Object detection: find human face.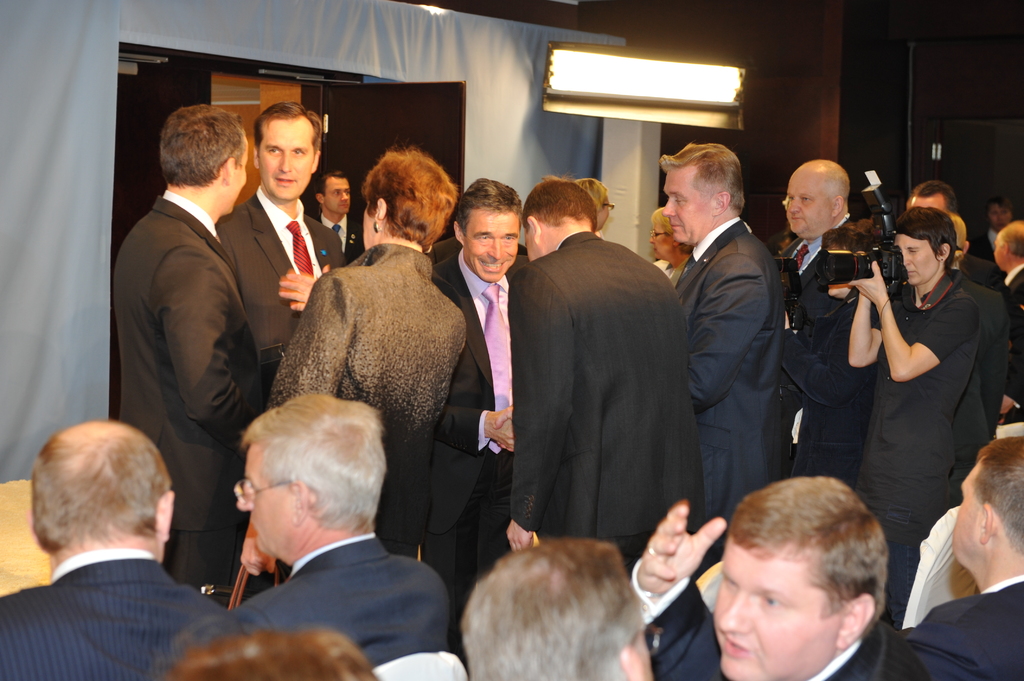
box=[895, 236, 936, 282].
